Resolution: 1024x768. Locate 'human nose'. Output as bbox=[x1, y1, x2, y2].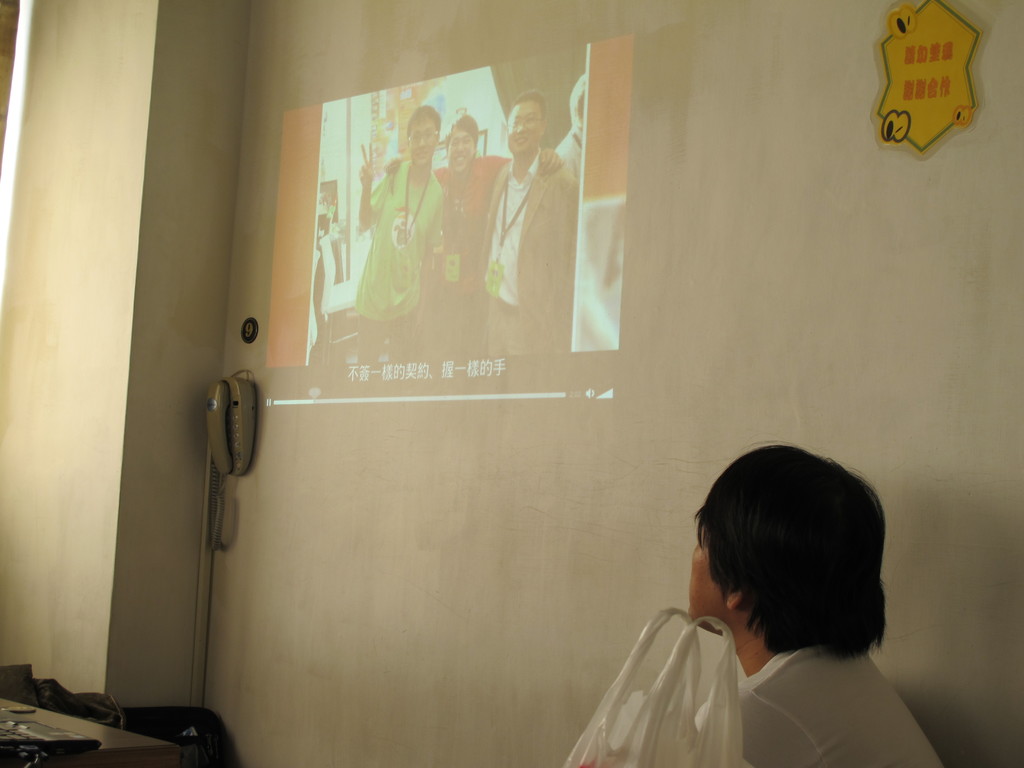
bbox=[454, 142, 463, 152].
